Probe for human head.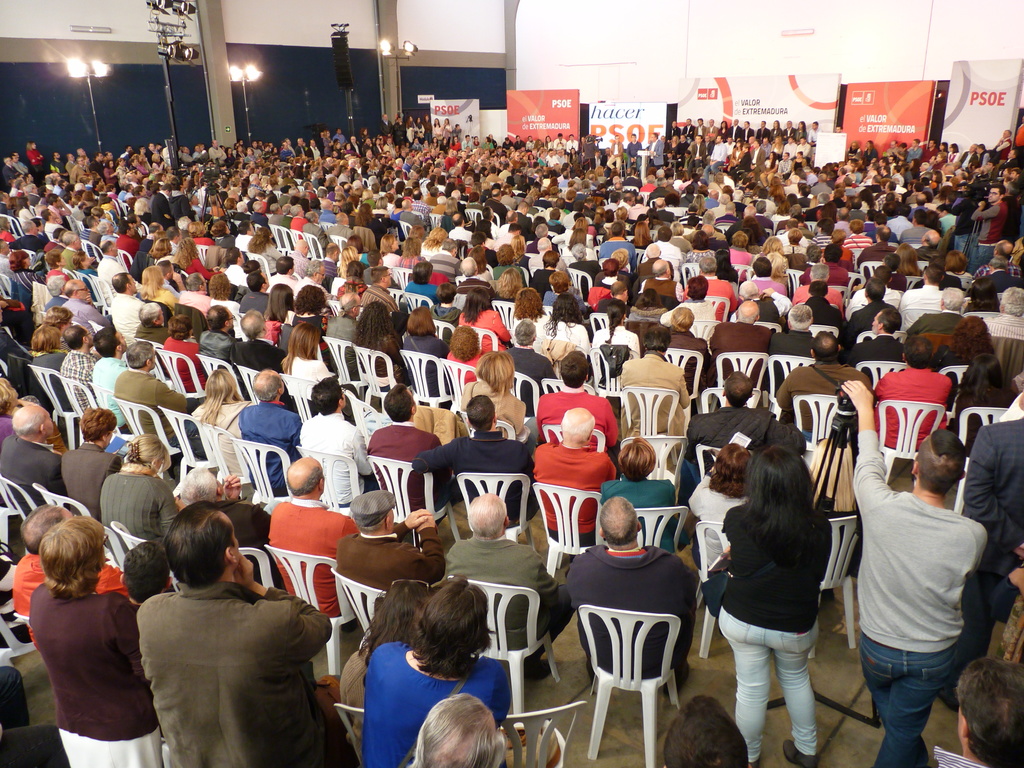
Probe result: l=557, t=405, r=598, b=446.
